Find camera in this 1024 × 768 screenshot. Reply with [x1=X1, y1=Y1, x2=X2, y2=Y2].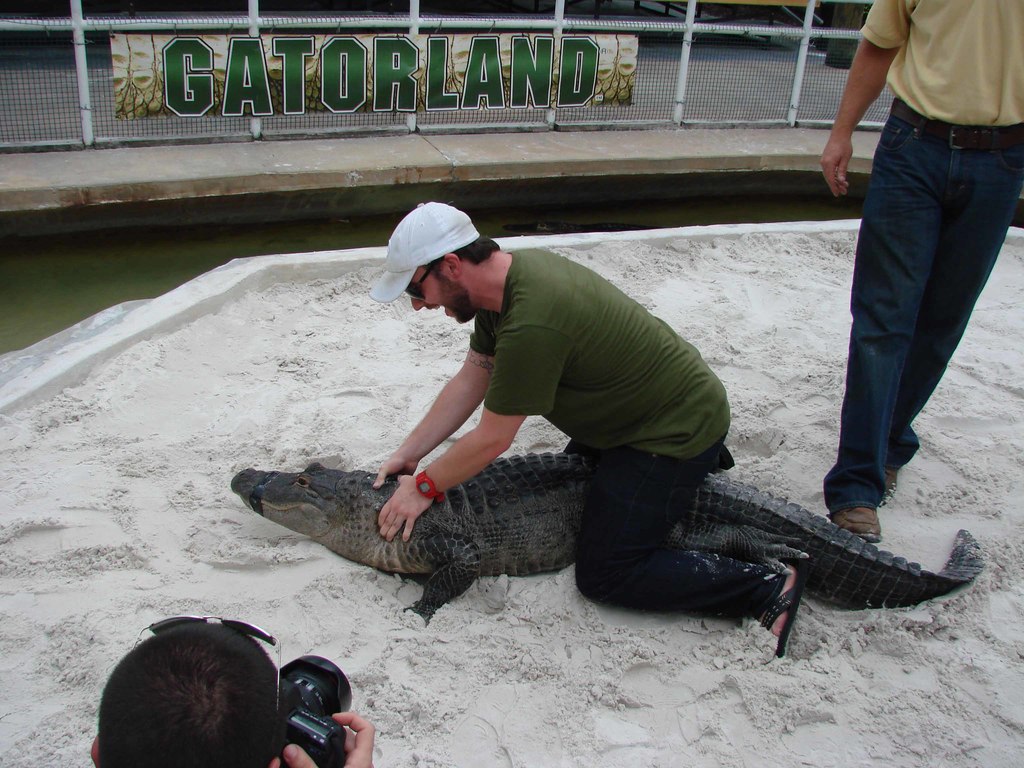
[x1=257, y1=661, x2=381, y2=762].
